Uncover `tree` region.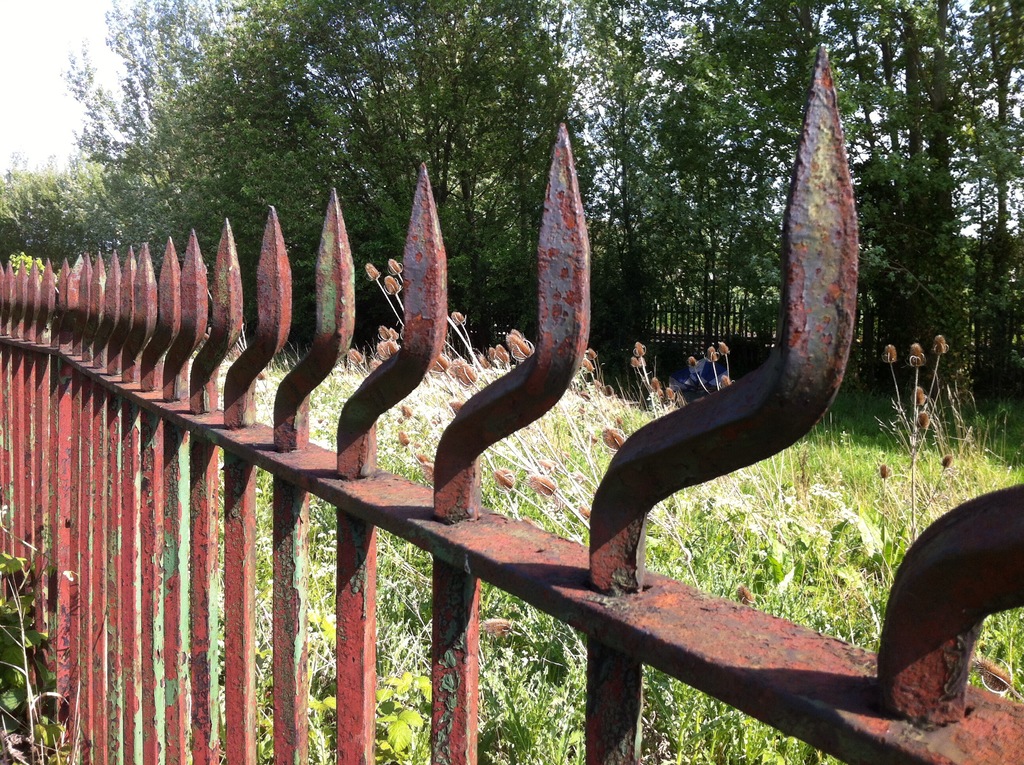
Uncovered: select_region(669, 0, 1023, 391).
